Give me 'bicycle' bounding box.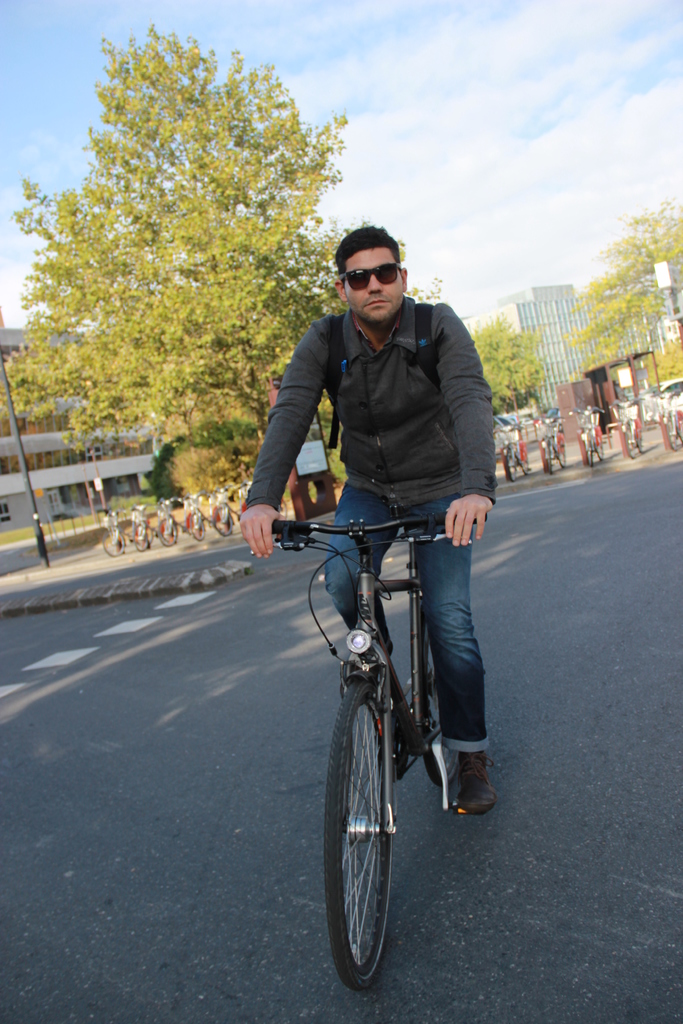
210:485:236:536.
